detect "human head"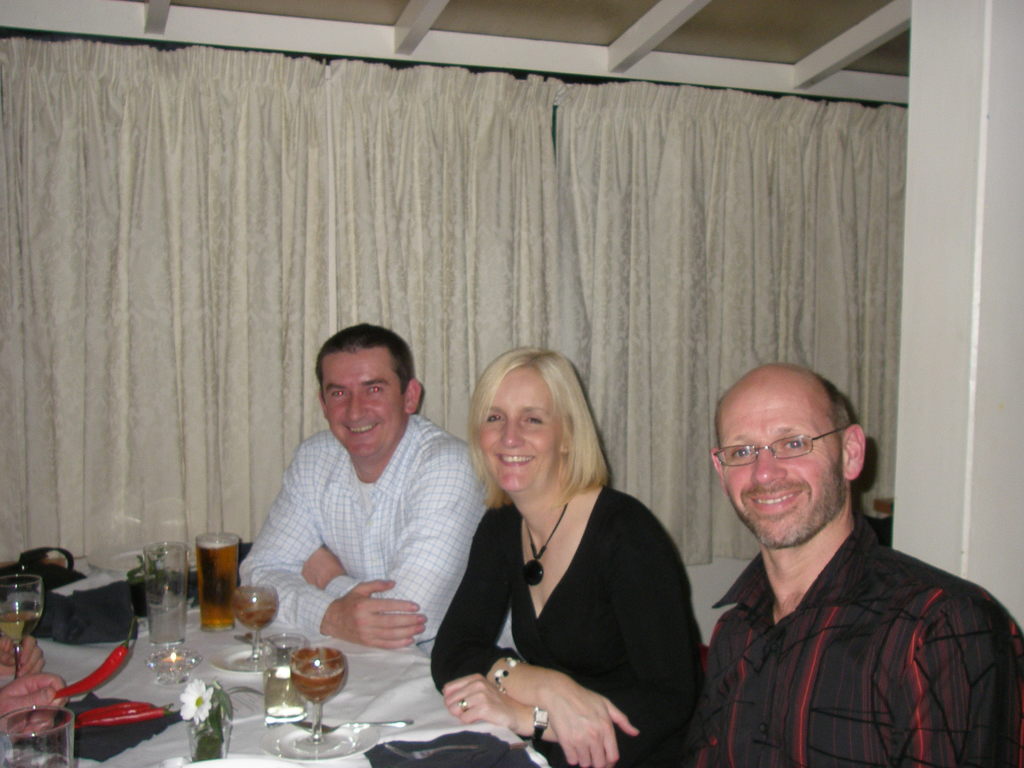
(x1=314, y1=326, x2=426, y2=458)
